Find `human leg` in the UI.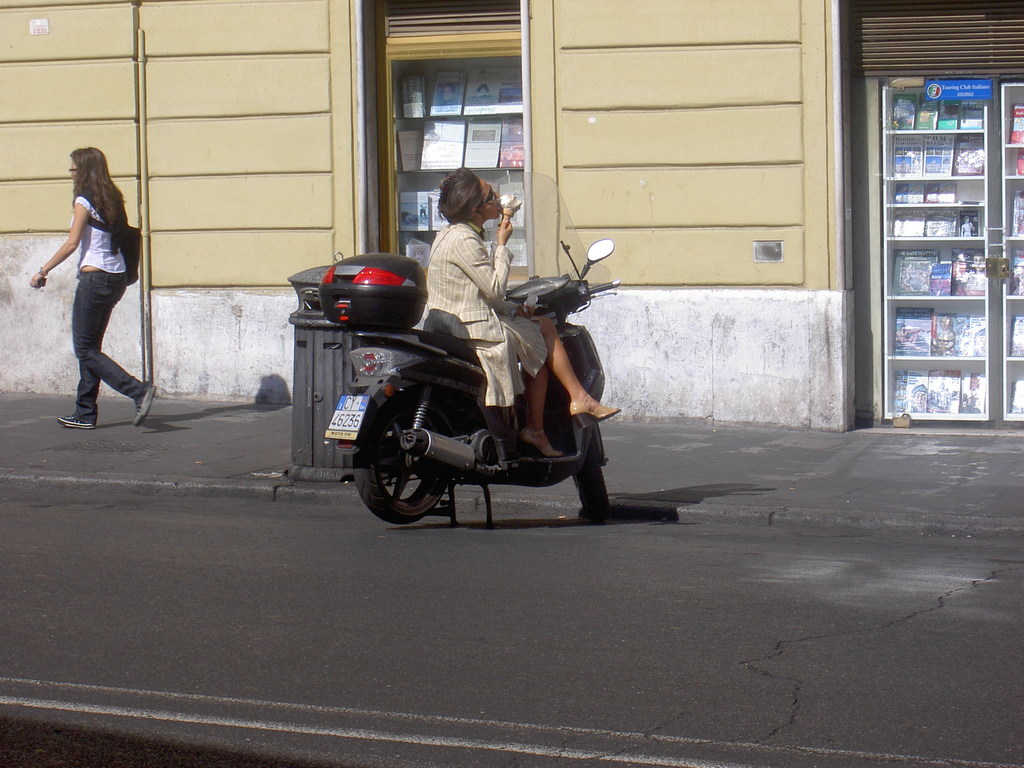
UI element at left=54, top=291, right=116, bottom=426.
